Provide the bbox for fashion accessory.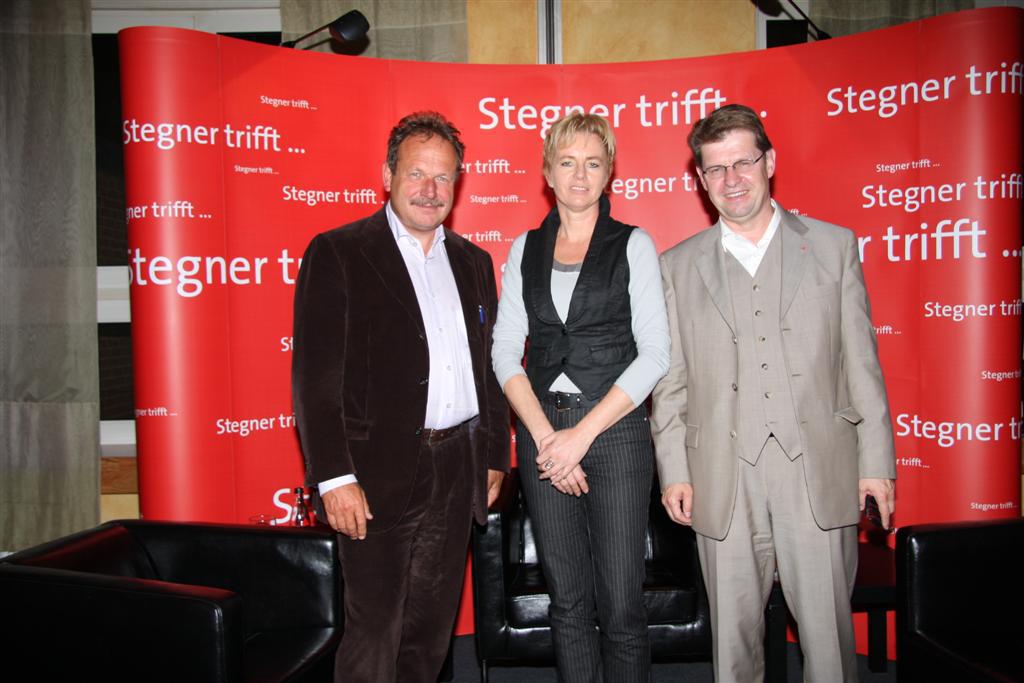
540:455:555:469.
